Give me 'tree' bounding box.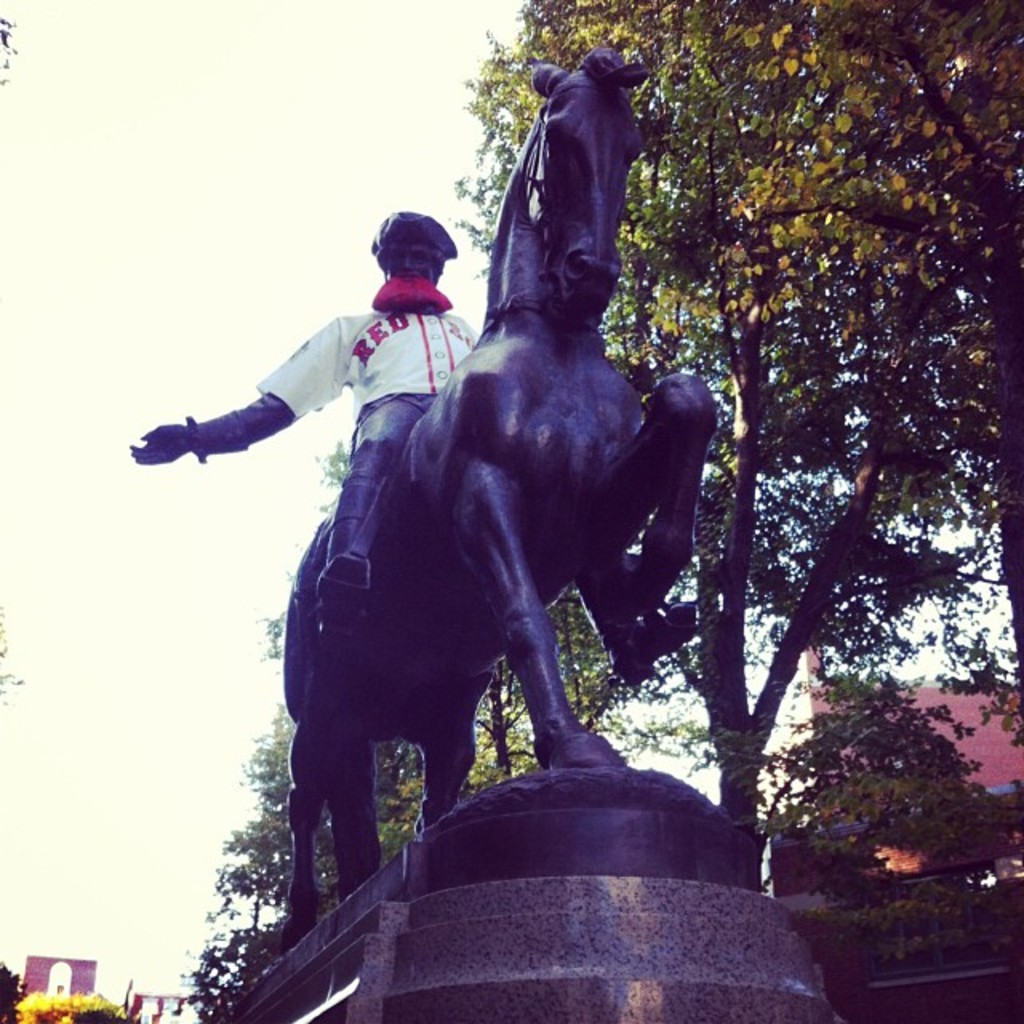
l=2, t=958, r=147, b=1022.
